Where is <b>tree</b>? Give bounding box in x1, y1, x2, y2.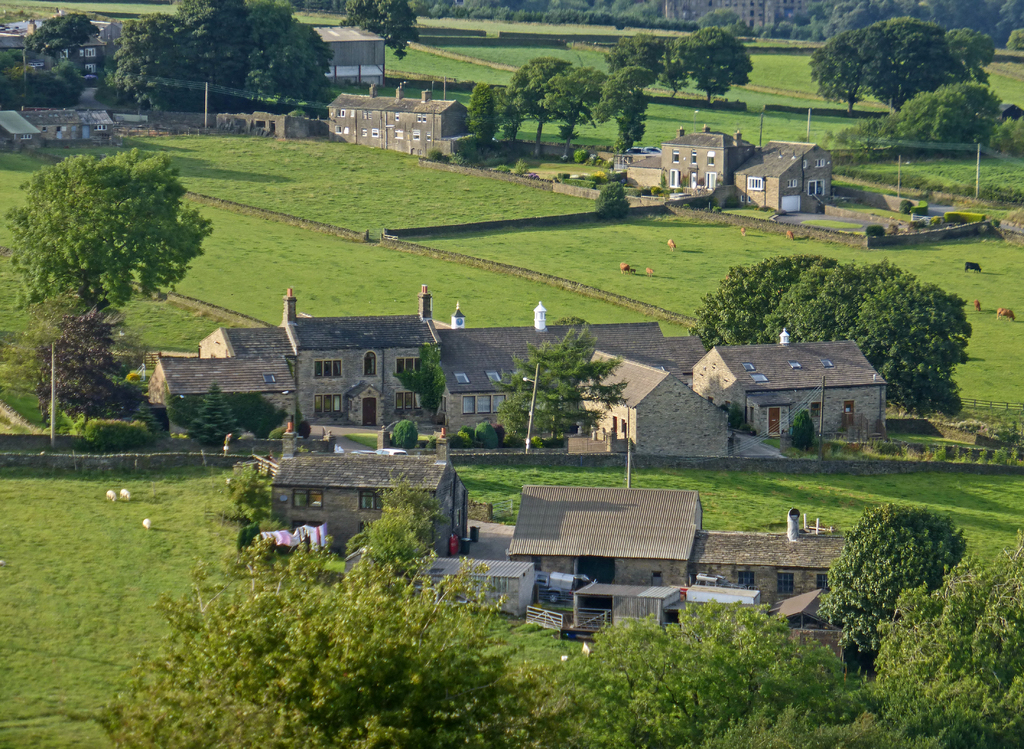
36, 311, 130, 424.
